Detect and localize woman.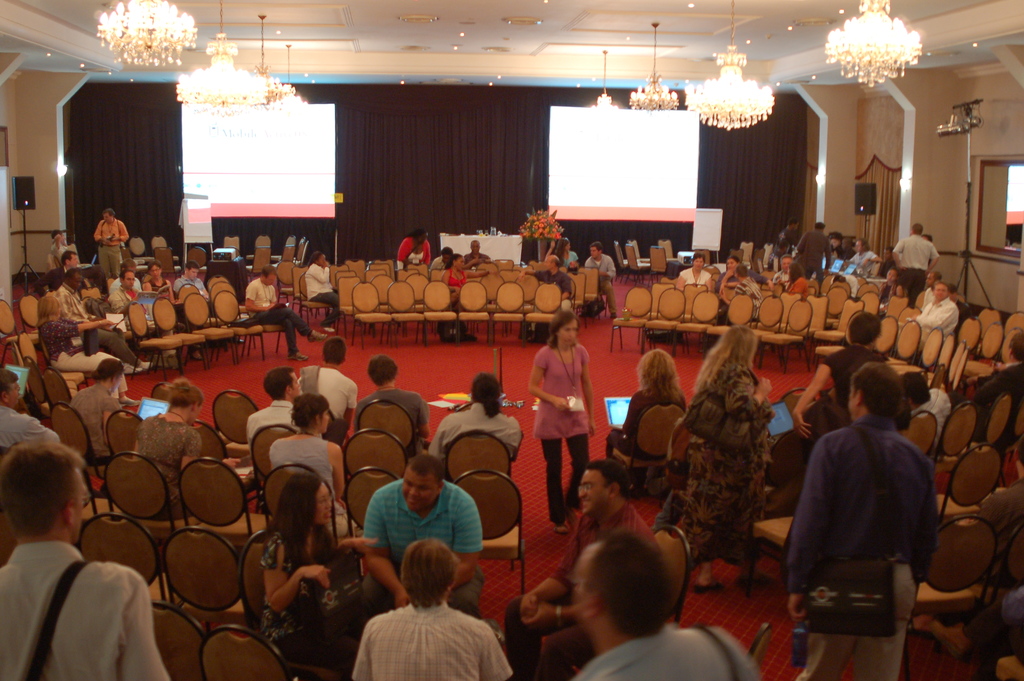
Localized at bbox=(143, 260, 173, 303).
